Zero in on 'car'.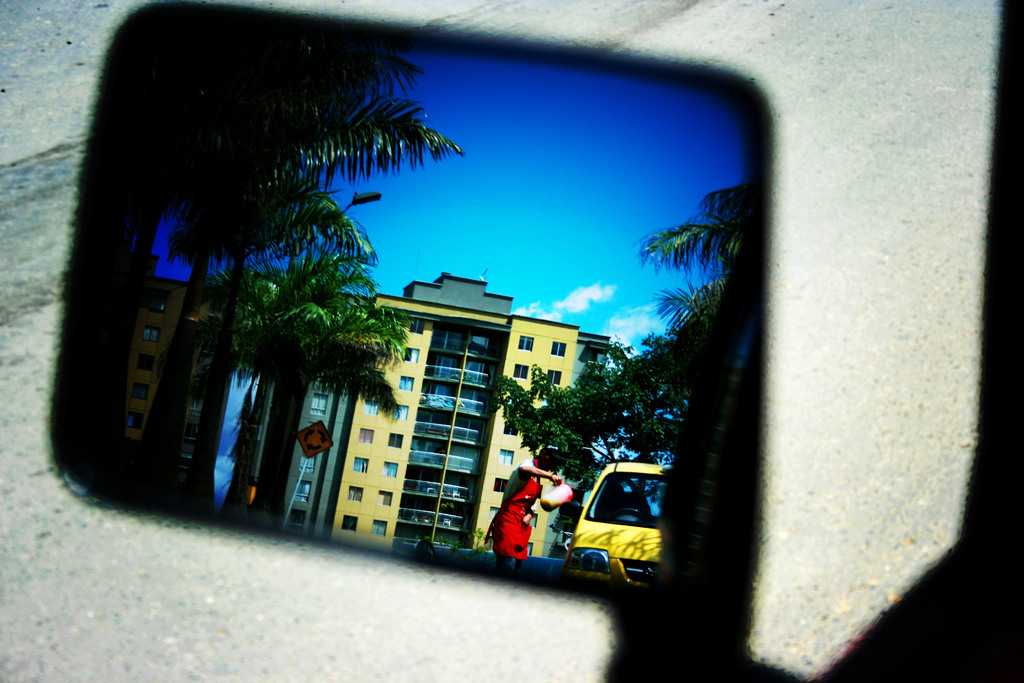
Zeroed in: 566 464 662 586.
